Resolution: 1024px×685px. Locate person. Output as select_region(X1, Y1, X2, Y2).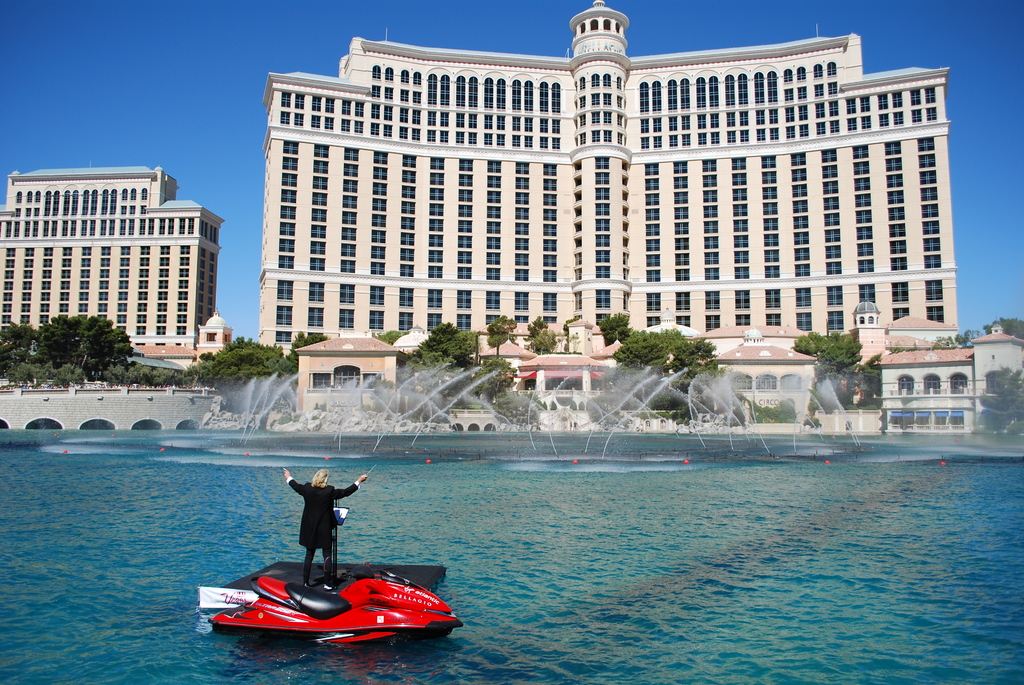
select_region(264, 475, 362, 597).
